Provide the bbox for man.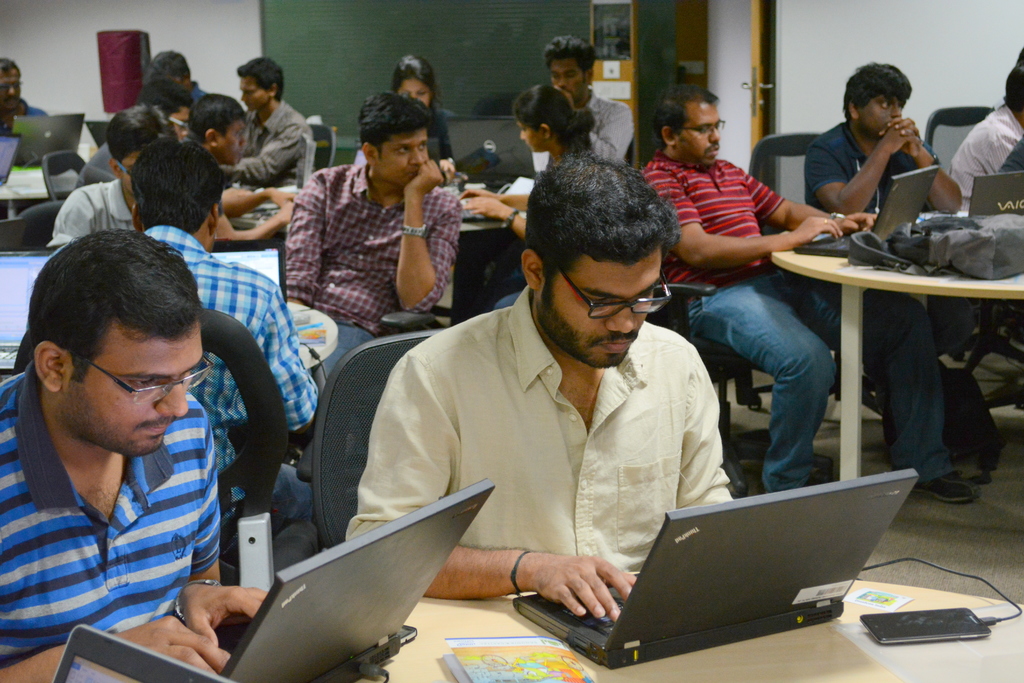
region(141, 47, 209, 111).
